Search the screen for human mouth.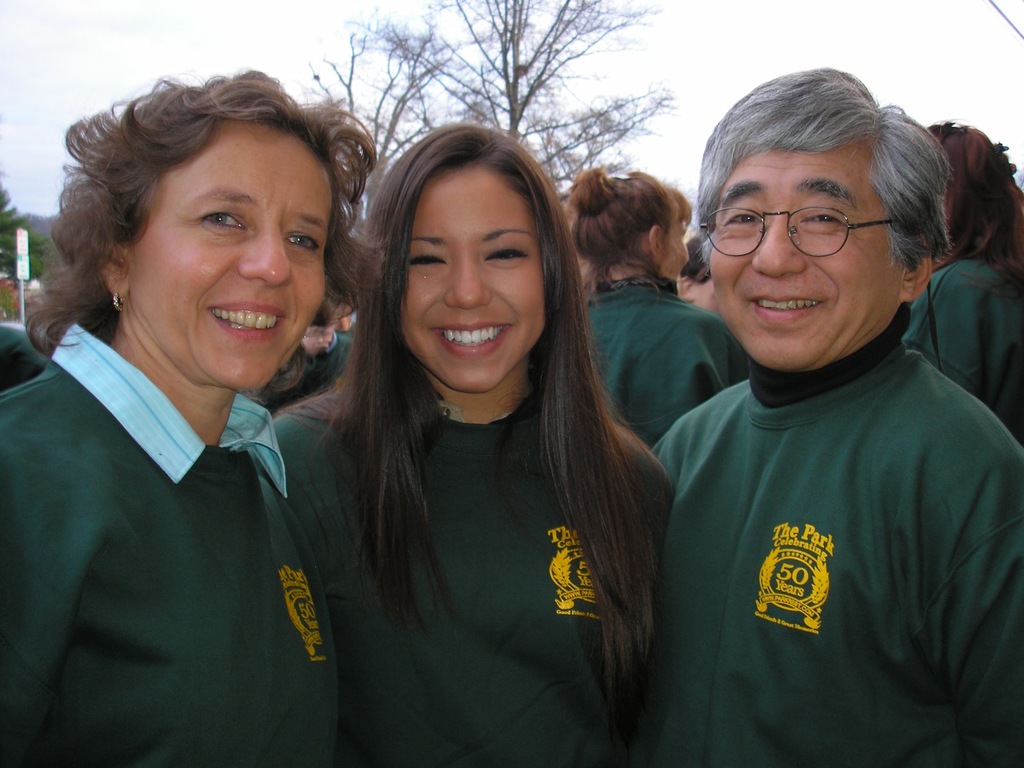
Found at (433, 314, 511, 361).
